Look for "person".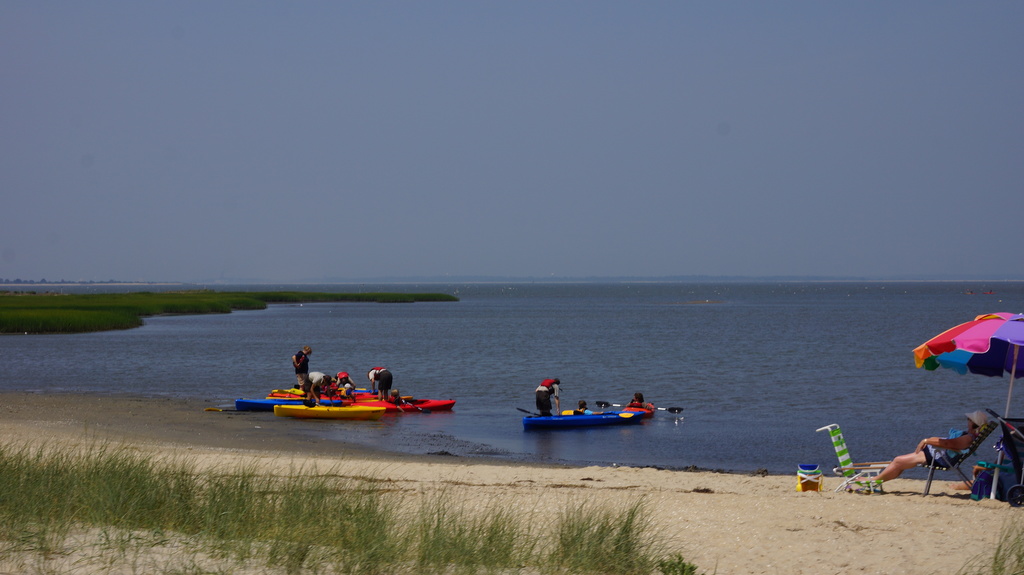
Found: 577 399 604 415.
